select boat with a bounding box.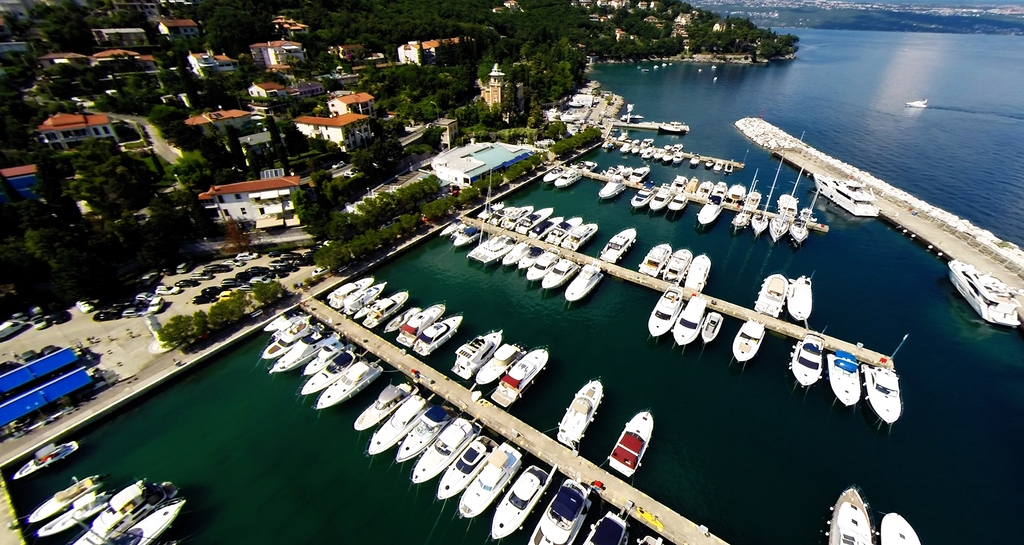
<box>908,100,931,109</box>.
